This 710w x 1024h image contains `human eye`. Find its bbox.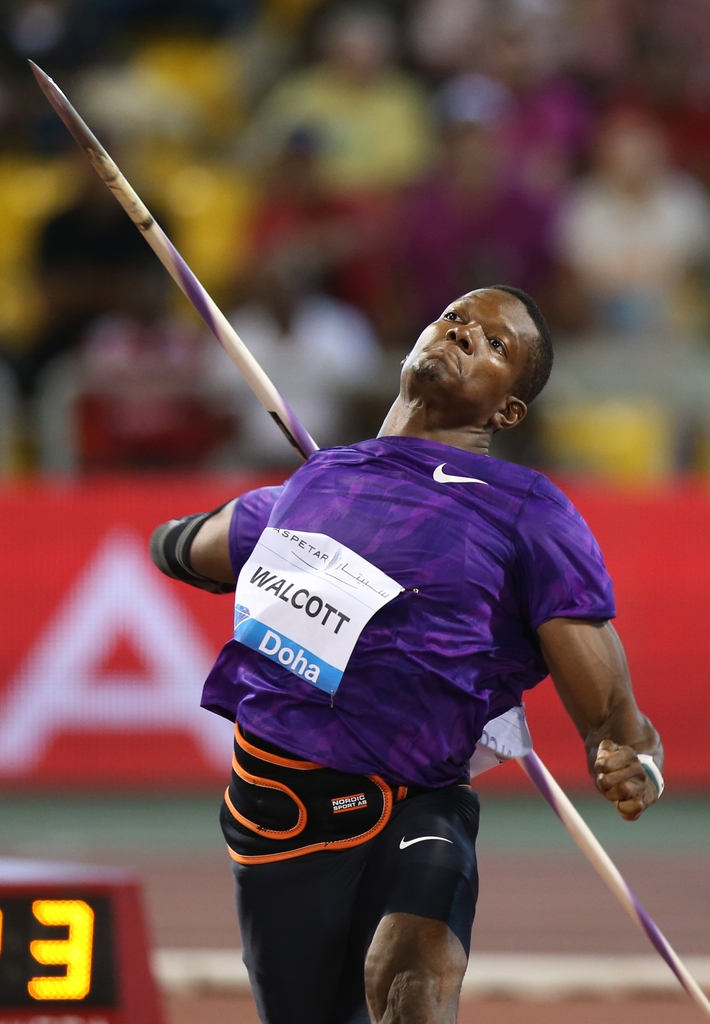
[480,333,512,356].
